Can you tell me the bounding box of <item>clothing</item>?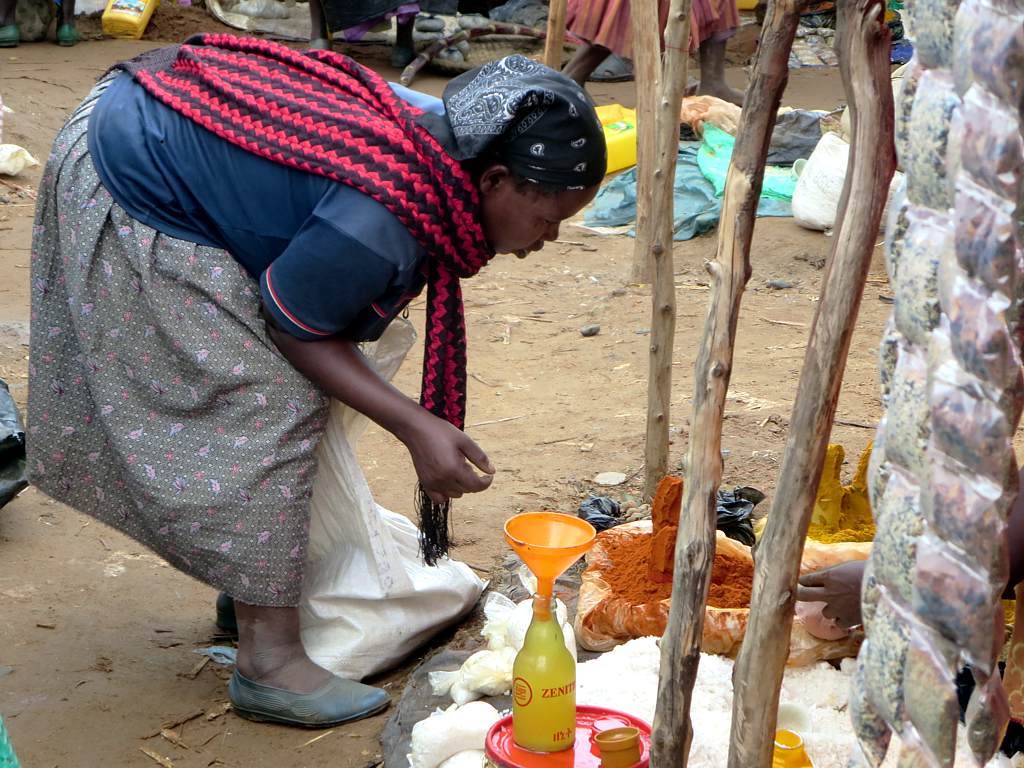
558/0/738/63.
